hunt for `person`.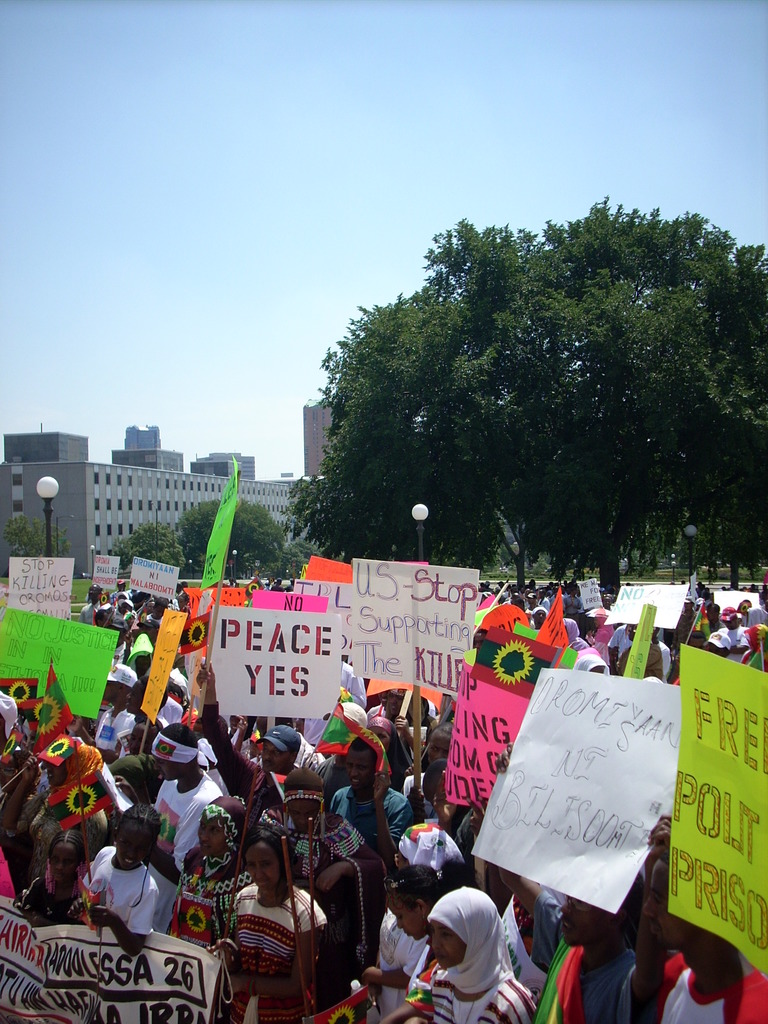
Hunted down at 253/721/332/805.
